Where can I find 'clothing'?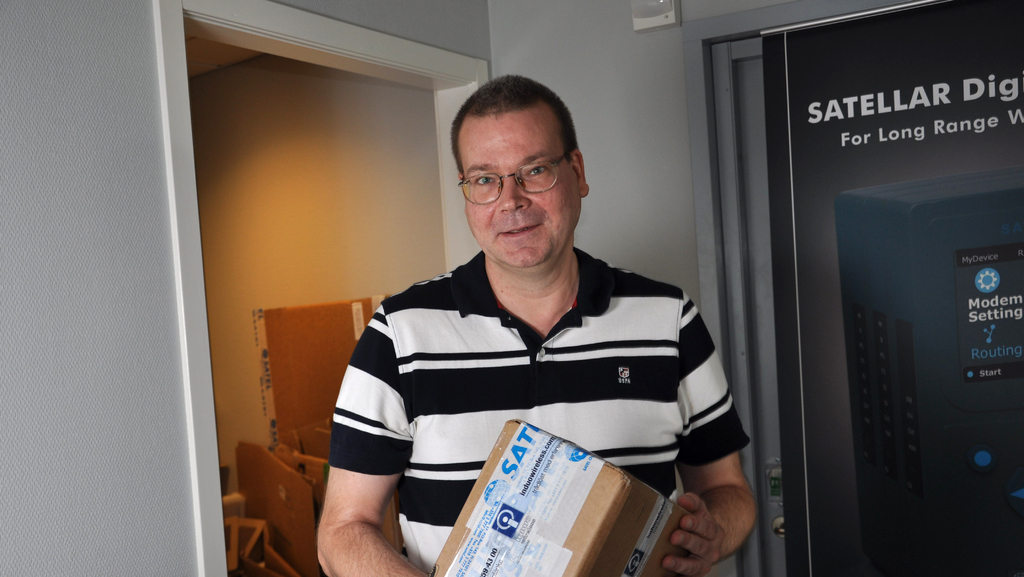
You can find it at {"x1": 317, "y1": 236, "x2": 753, "y2": 517}.
